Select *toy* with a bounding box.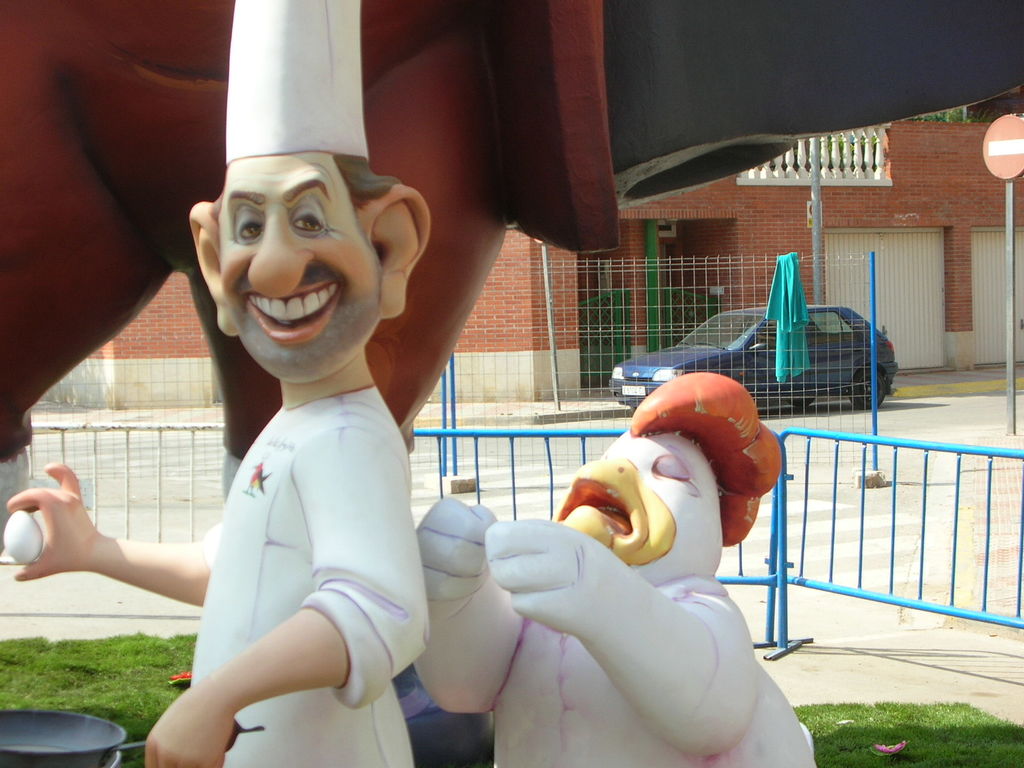
x1=4 y1=511 x2=44 y2=566.
